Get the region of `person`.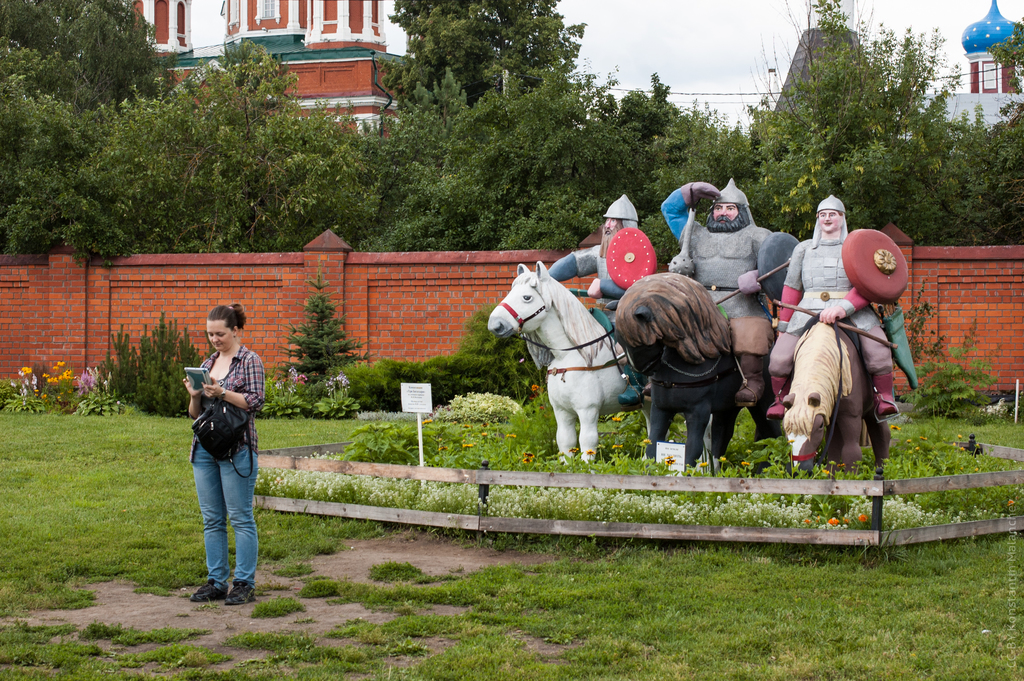
548,193,650,410.
